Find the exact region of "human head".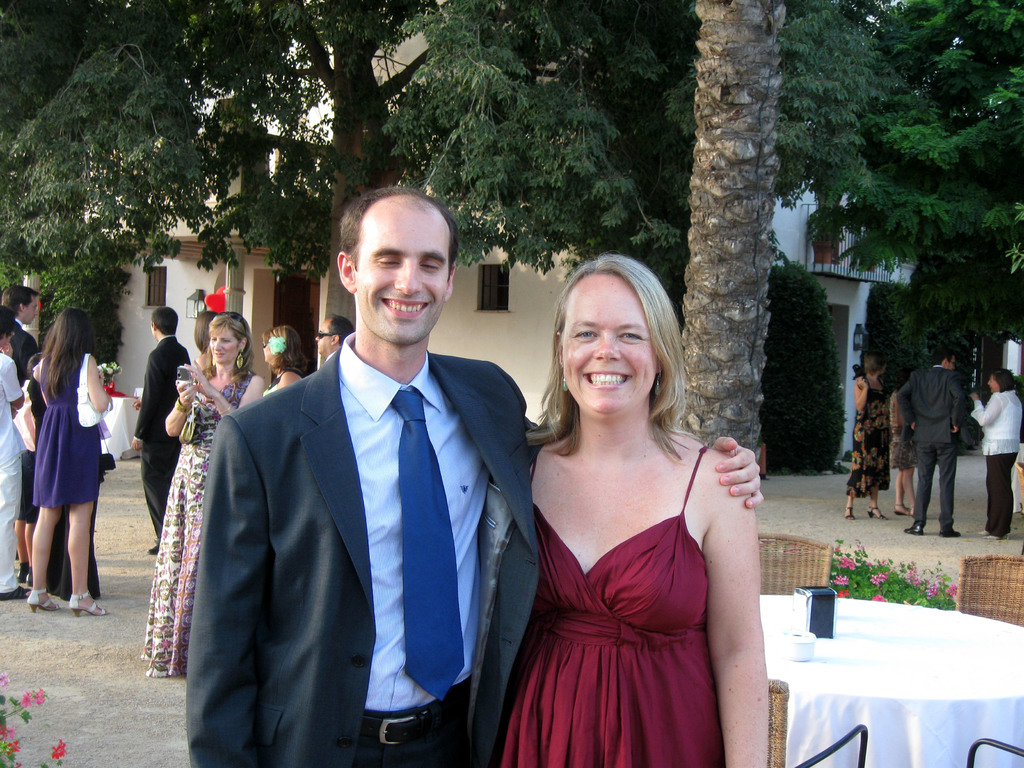
Exact region: l=5, t=286, r=38, b=331.
